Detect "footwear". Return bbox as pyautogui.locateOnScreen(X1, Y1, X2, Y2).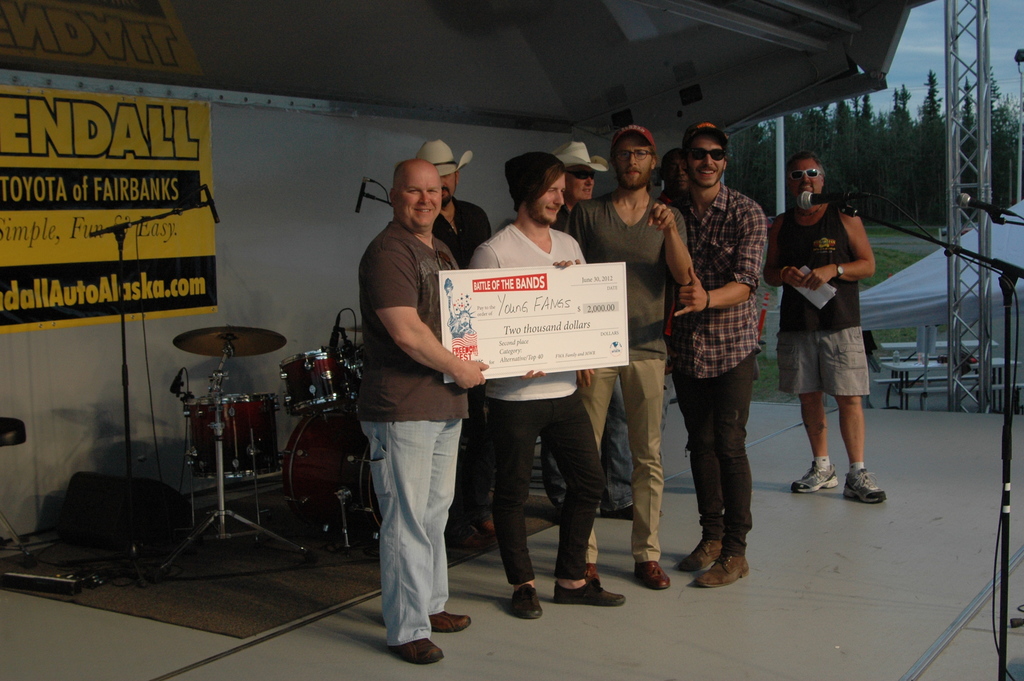
pyautogui.locateOnScreen(696, 552, 749, 593).
